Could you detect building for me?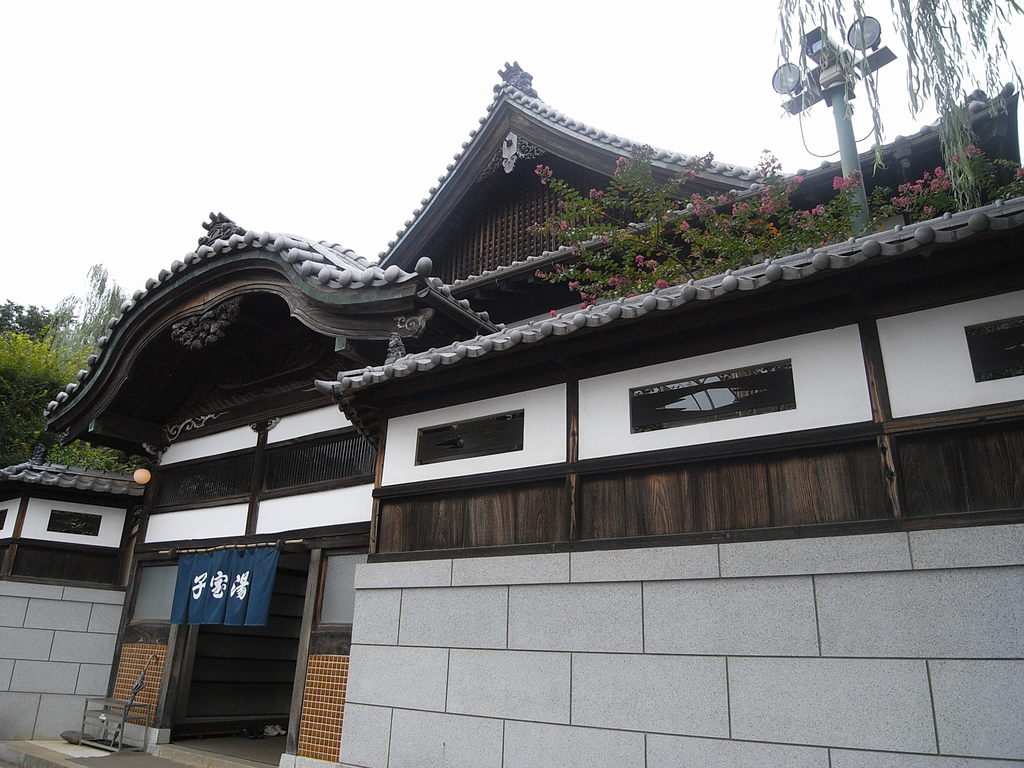
Detection result: bbox(0, 51, 1023, 767).
